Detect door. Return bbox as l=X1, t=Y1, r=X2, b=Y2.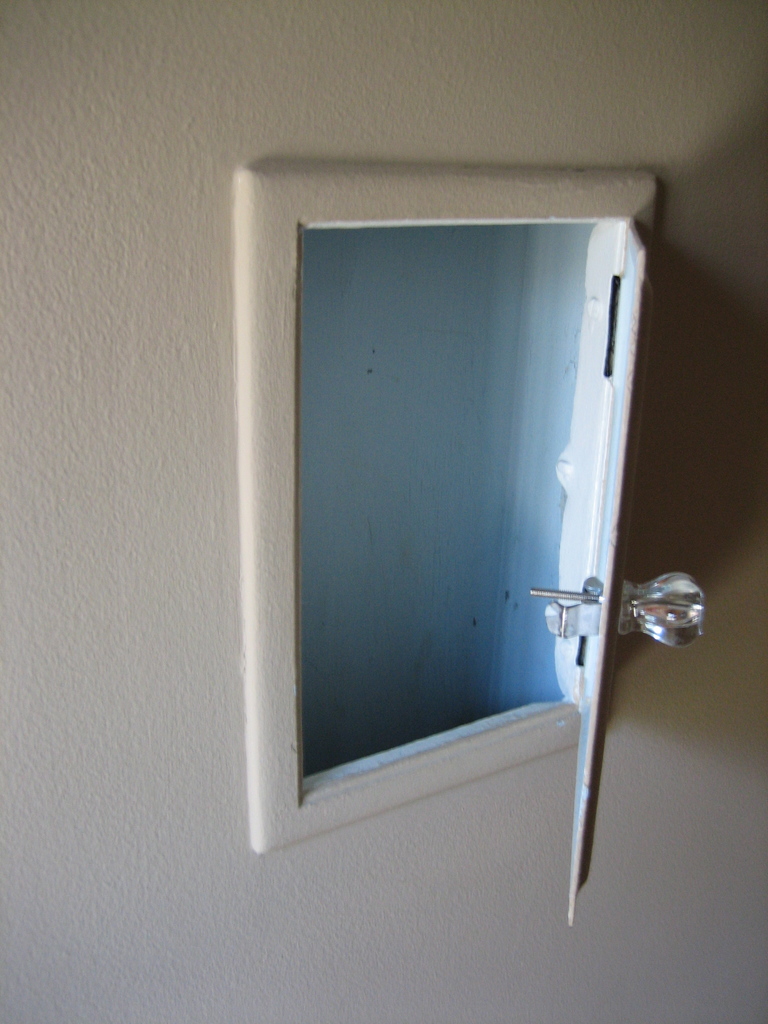
l=526, t=214, r=712, b=927.
